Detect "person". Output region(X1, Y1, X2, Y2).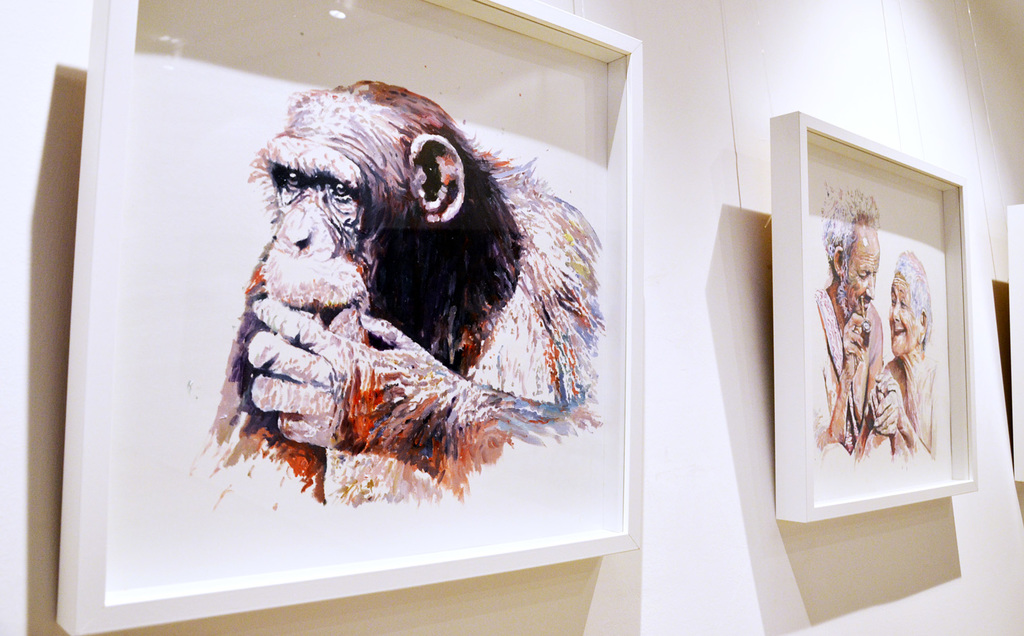
region(190, 71, 593, 563).
